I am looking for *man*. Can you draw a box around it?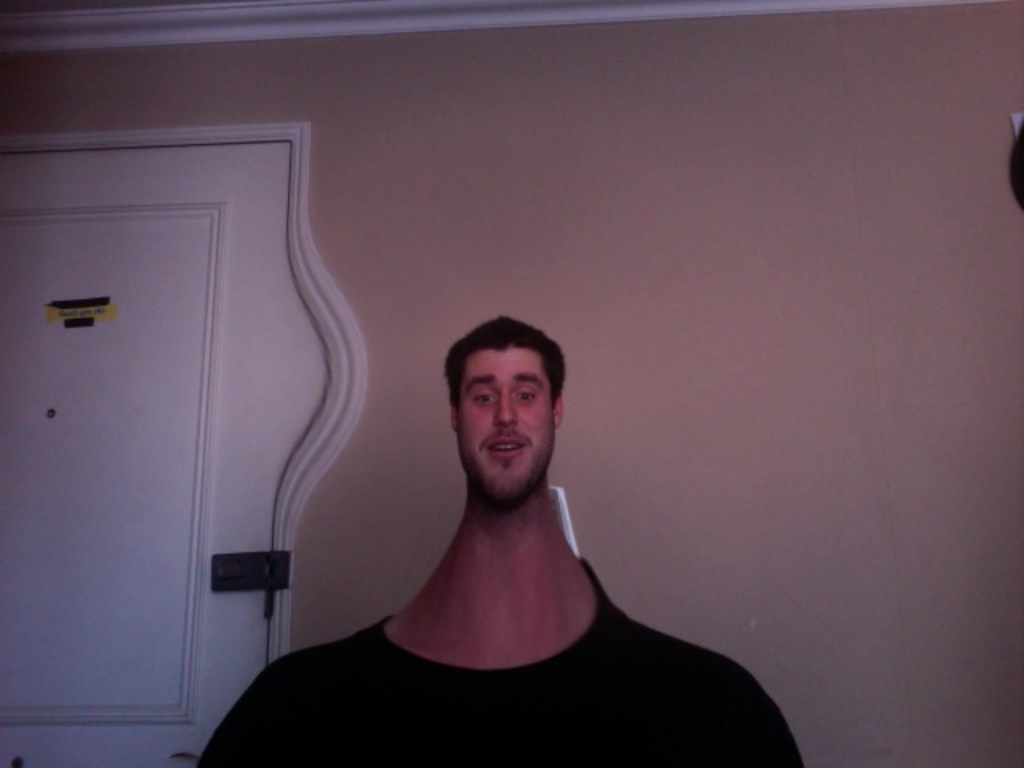
Sure, the bounding box is x1=243, y1=251, x2=786, y2=747.
